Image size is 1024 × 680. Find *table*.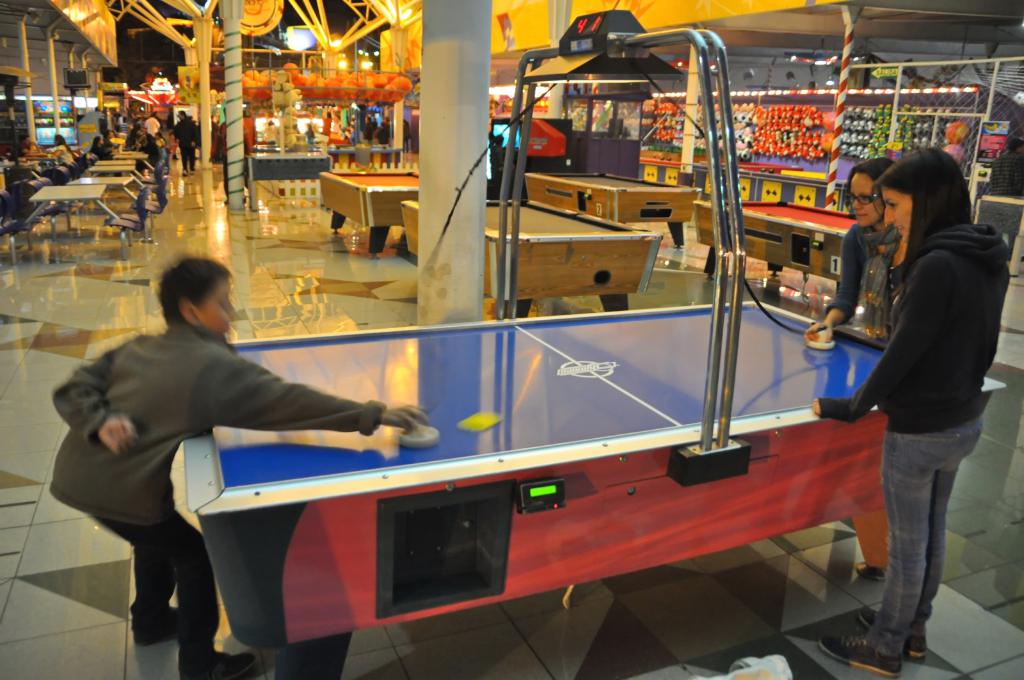
region(708, 196, 846, 289).
